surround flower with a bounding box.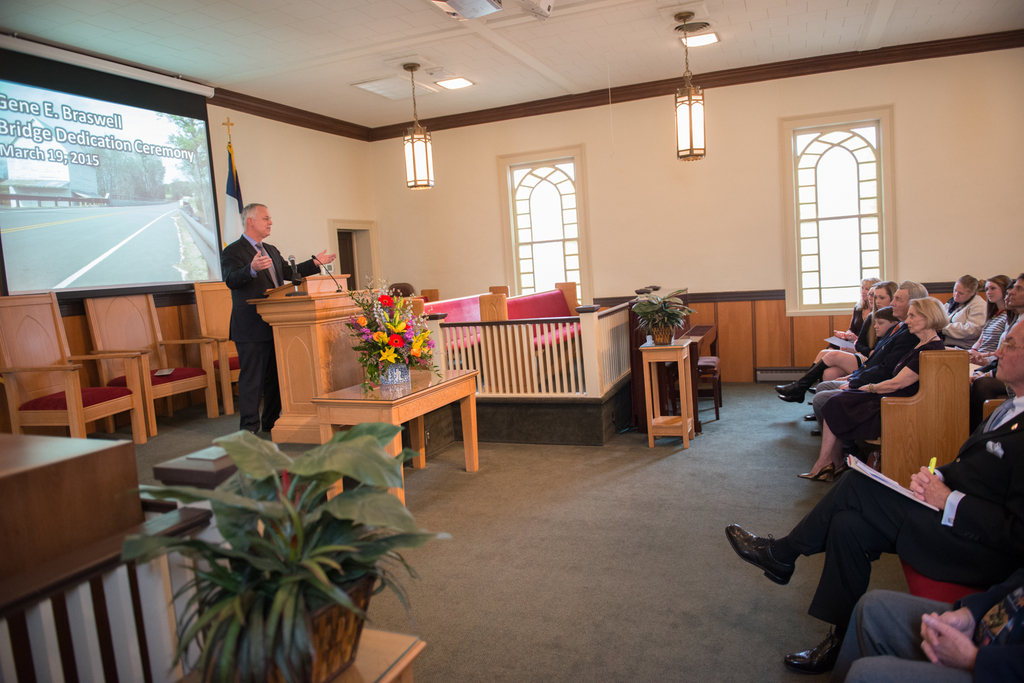
<box>378,293,394,307</box>.
